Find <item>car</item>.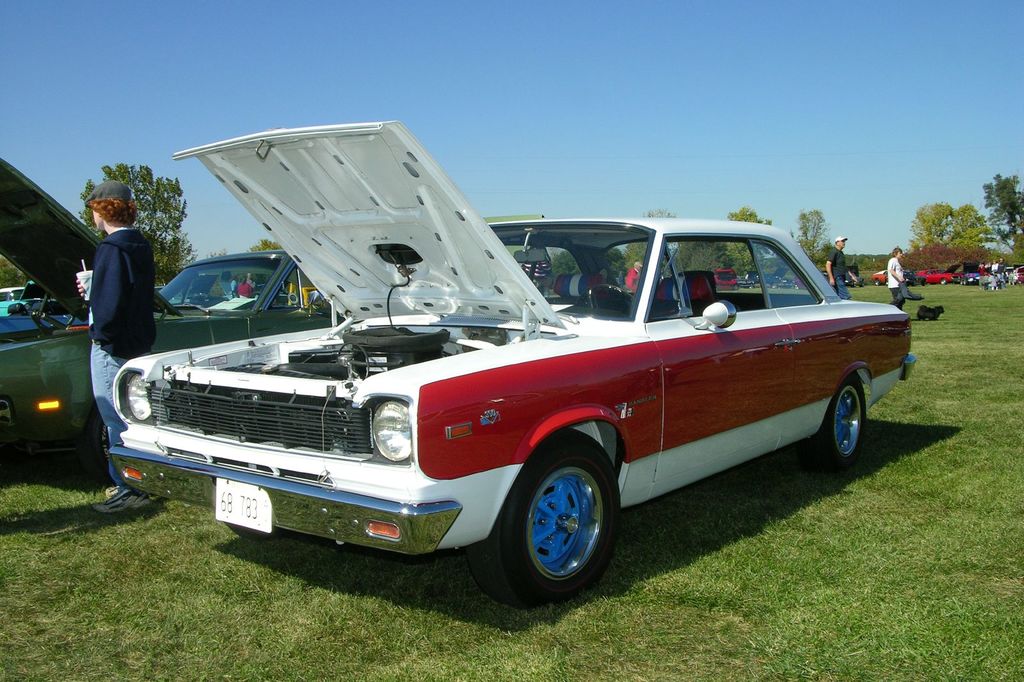
(x1=871, y1=267, x2=888, y2=284).
